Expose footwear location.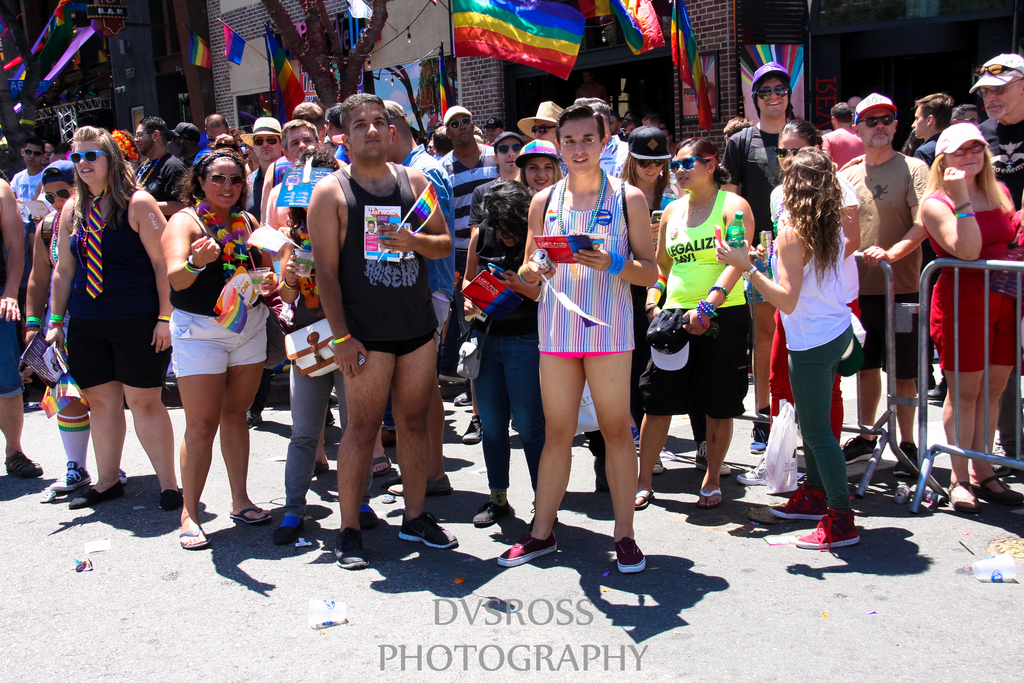
Exposed at [735, 456, 764, 486].
